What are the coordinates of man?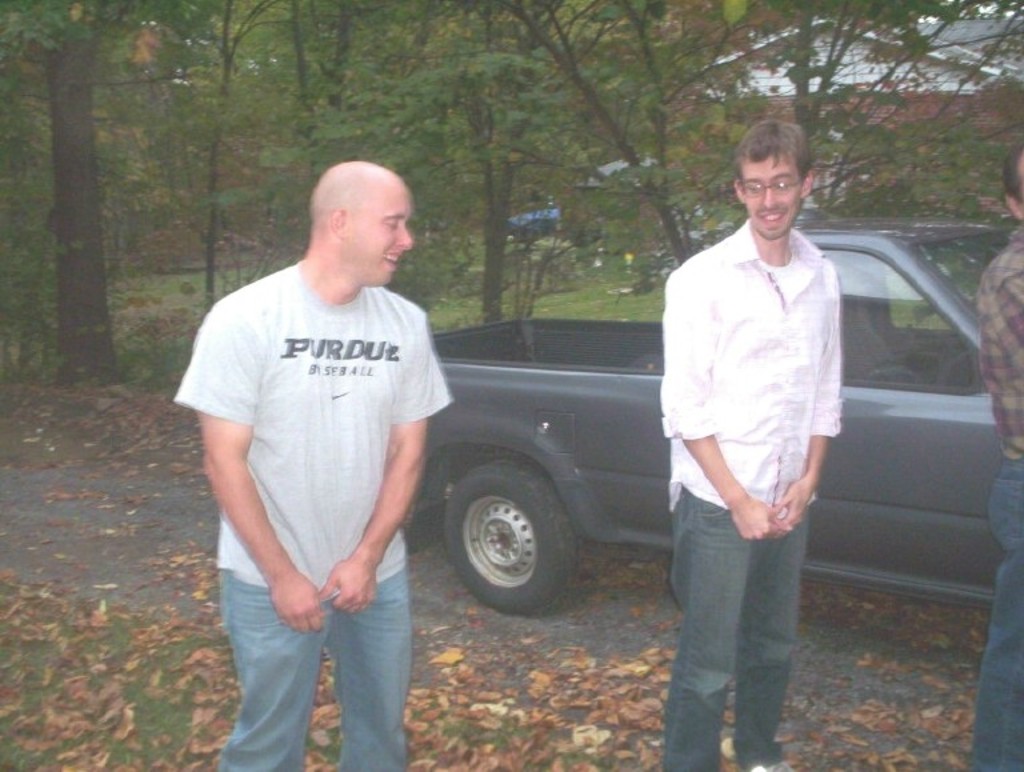
locate(175, 160, 456, 771).
